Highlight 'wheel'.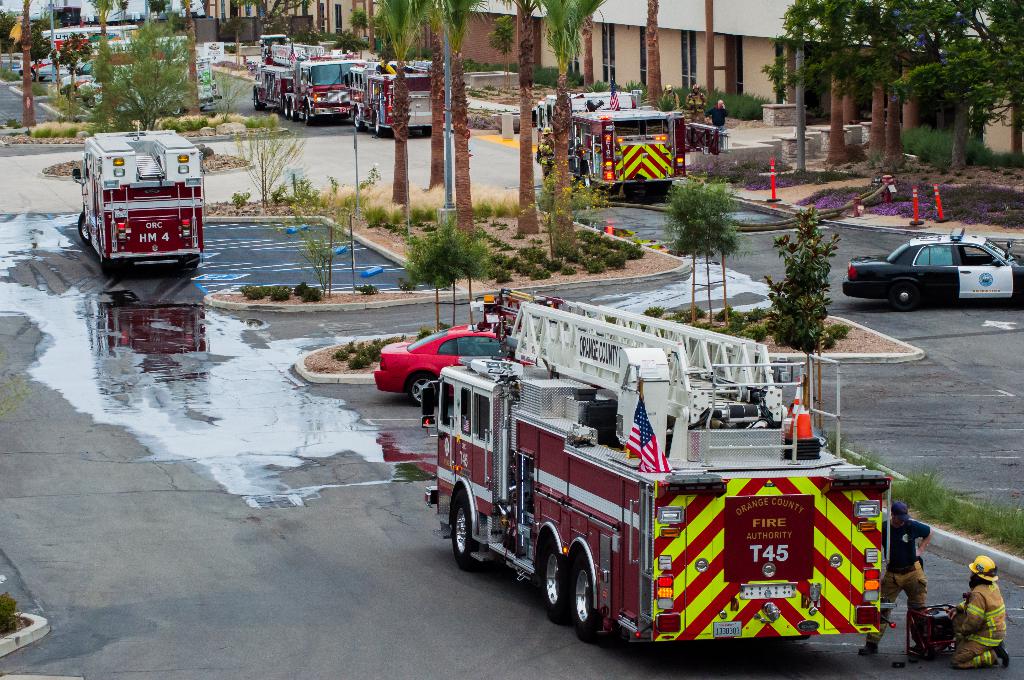
Highlighted region: bbox=(172, 103, 181, 115).
